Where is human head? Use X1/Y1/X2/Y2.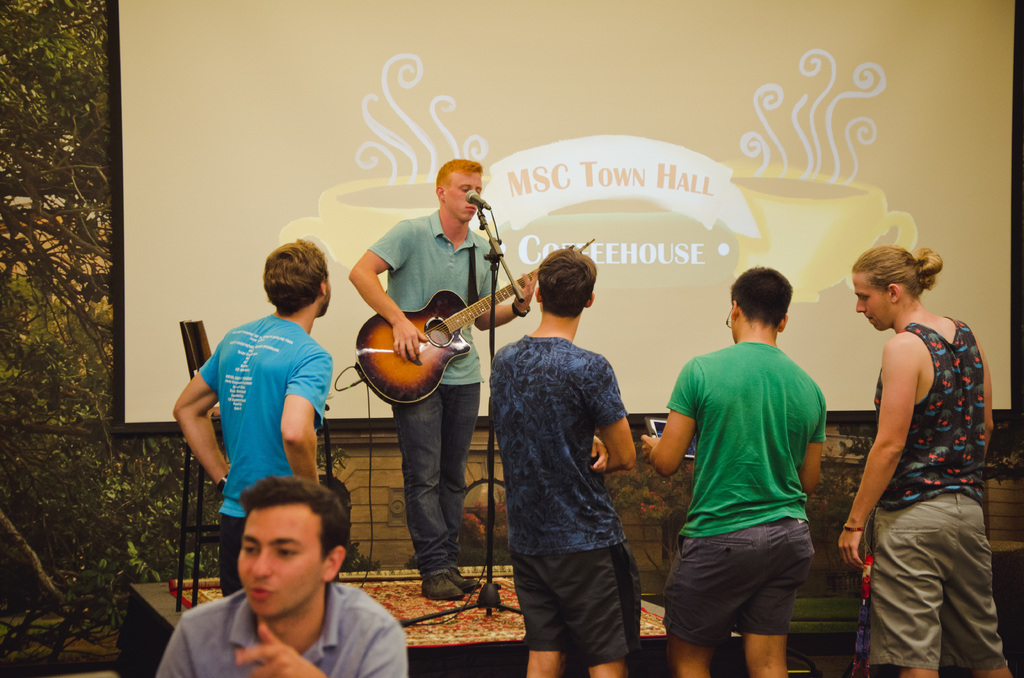
434/157/484/223.
